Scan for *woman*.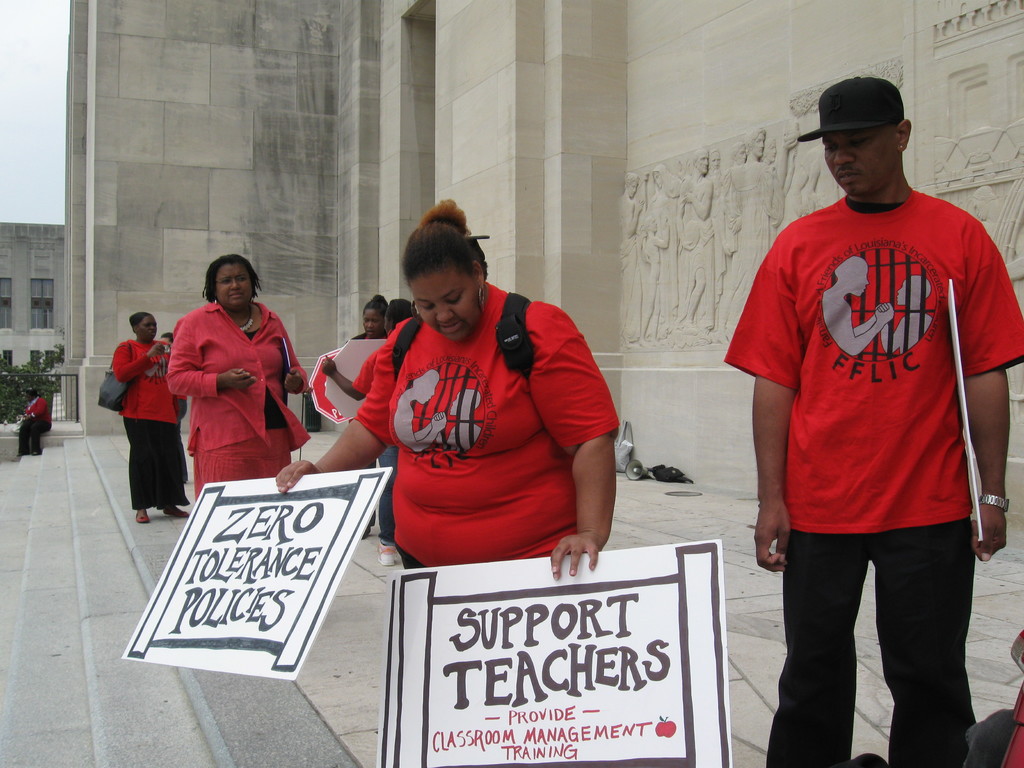
Scan result: x1=275, y1=197, x2=620, y2=584.
